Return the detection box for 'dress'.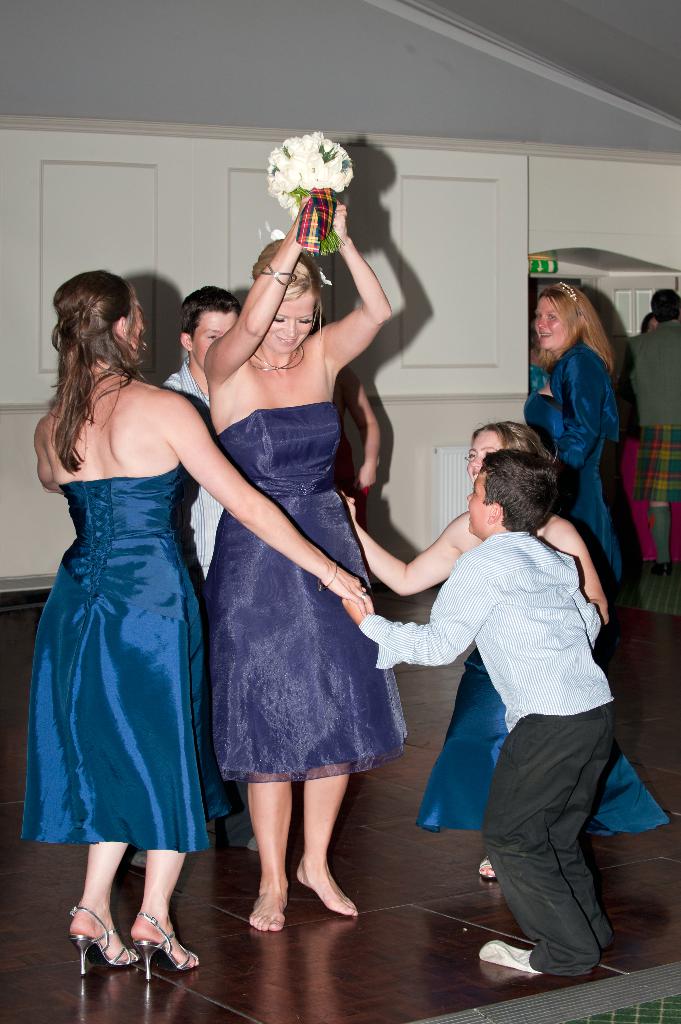
522, 396, 623, 583.
